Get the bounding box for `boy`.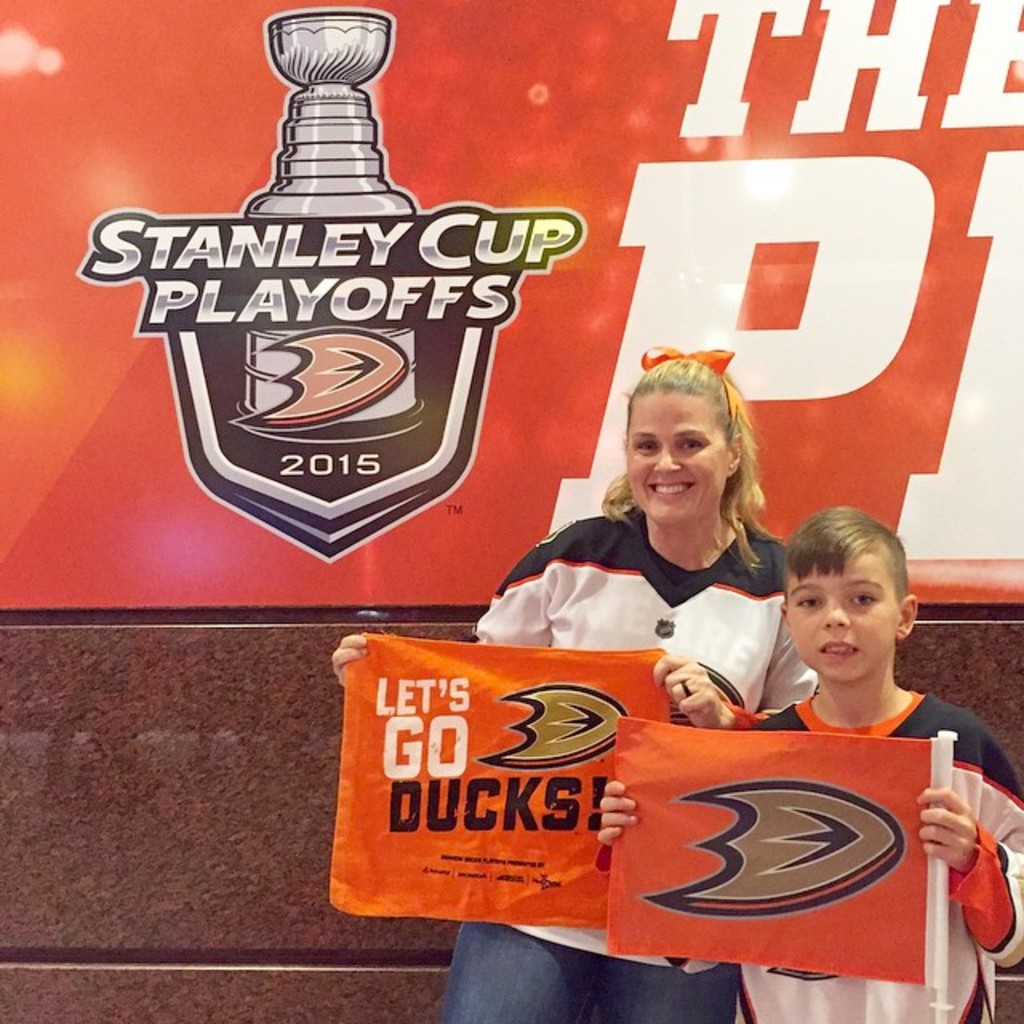
detection(594, 509, 1022, 1022).
